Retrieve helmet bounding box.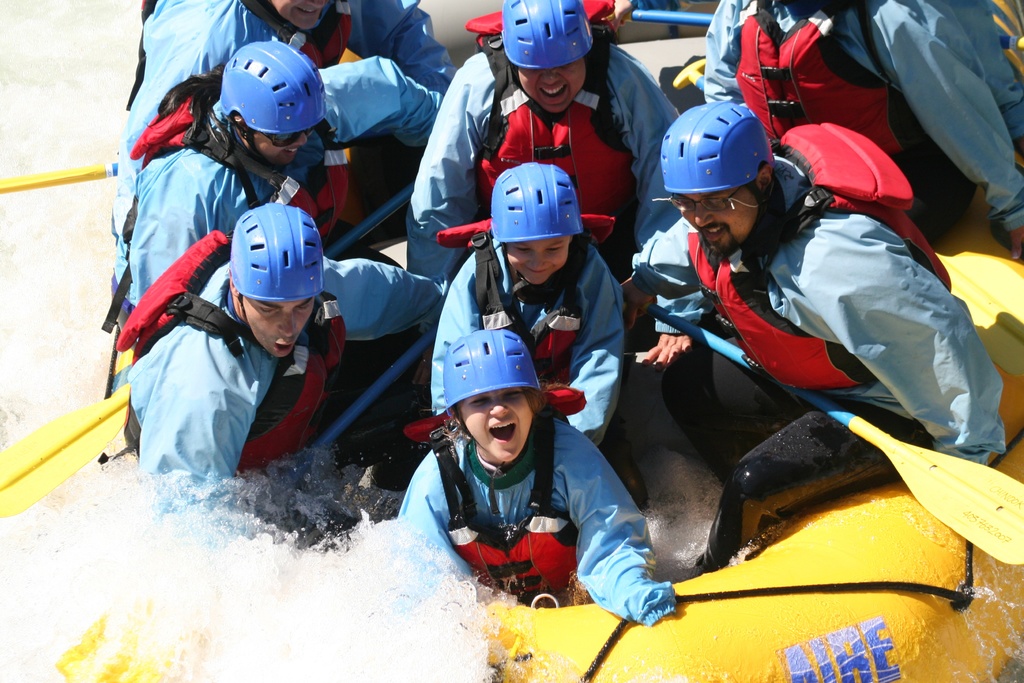
Bounding box: <box>447,324,543,490</box>.
